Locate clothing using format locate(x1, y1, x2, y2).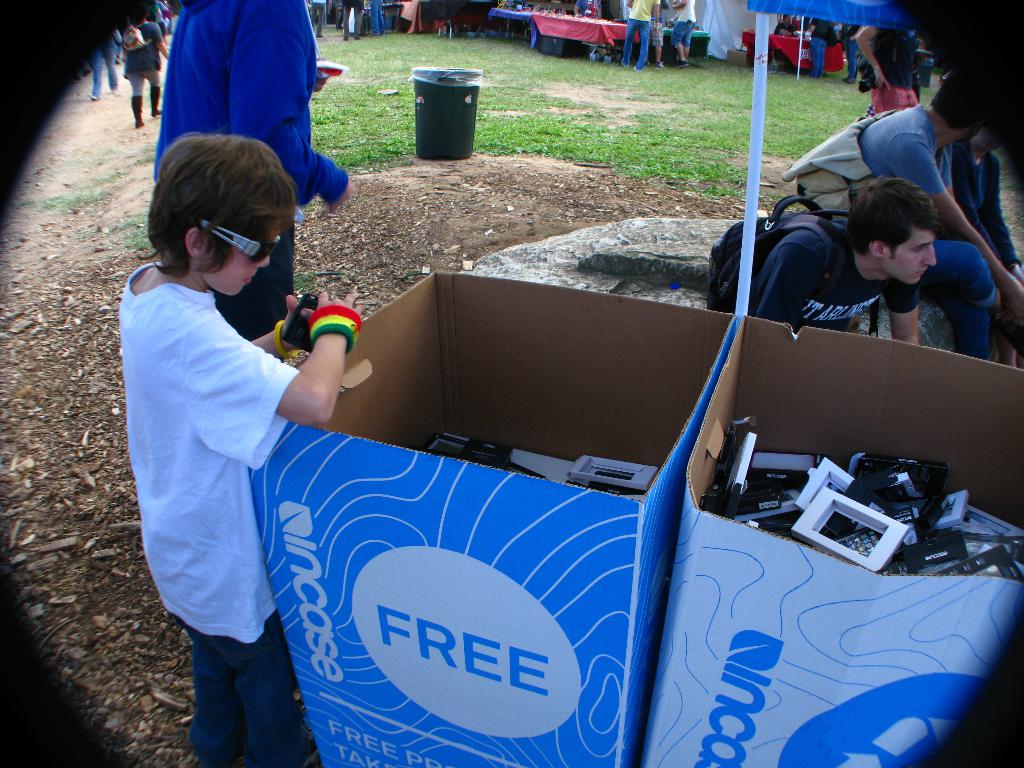
locate(671, 11, 696, 56).
